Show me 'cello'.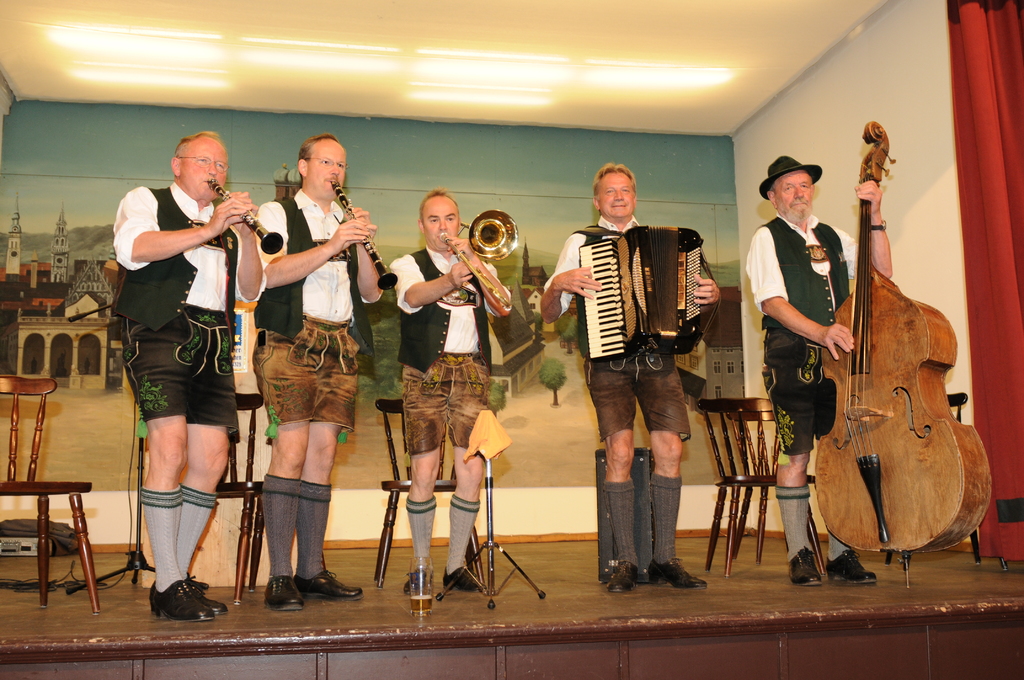
'cello' is here: BBox(817, 123, 995, 587).
